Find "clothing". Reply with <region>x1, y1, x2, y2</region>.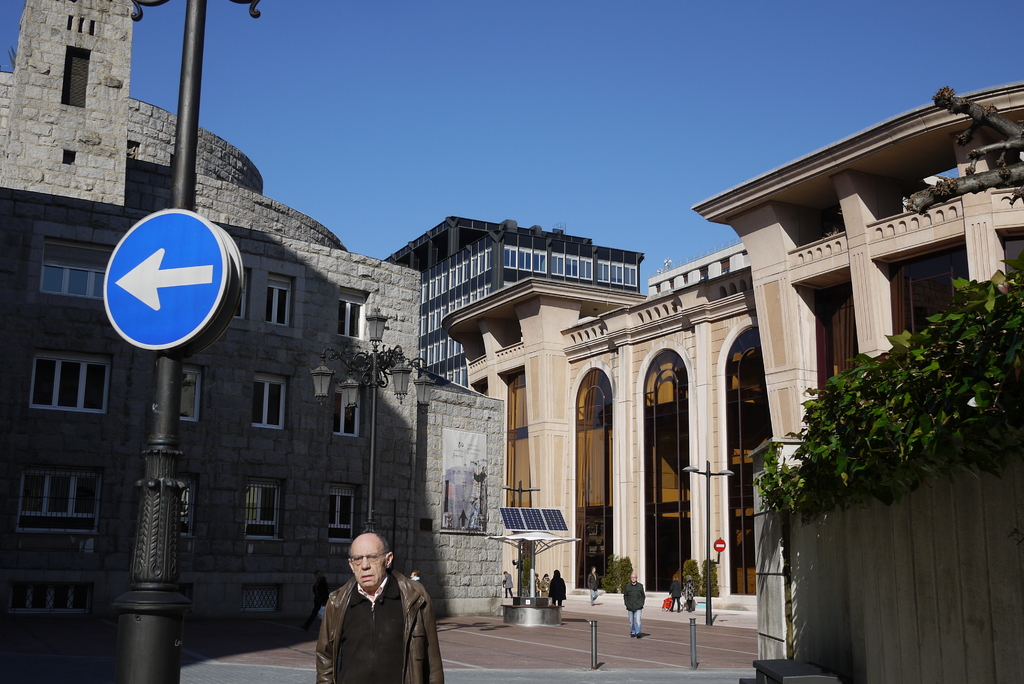
<region>545, 567, 569, 598</region>.
